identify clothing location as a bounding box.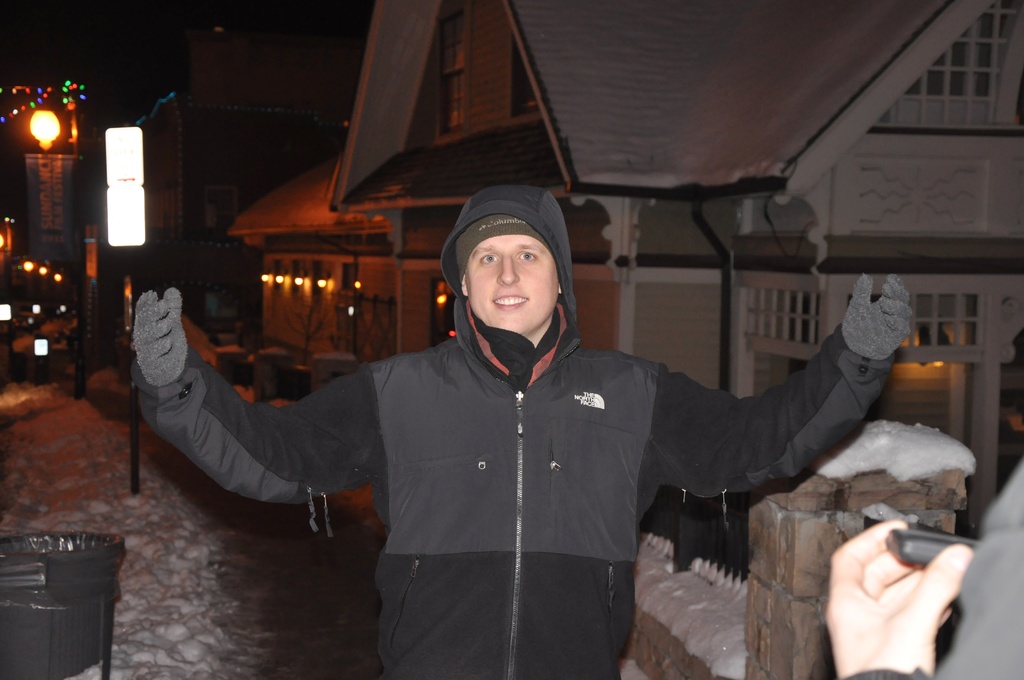
{"x1": 227, "y1": 207, "x2": 909, "y2": 676}.
